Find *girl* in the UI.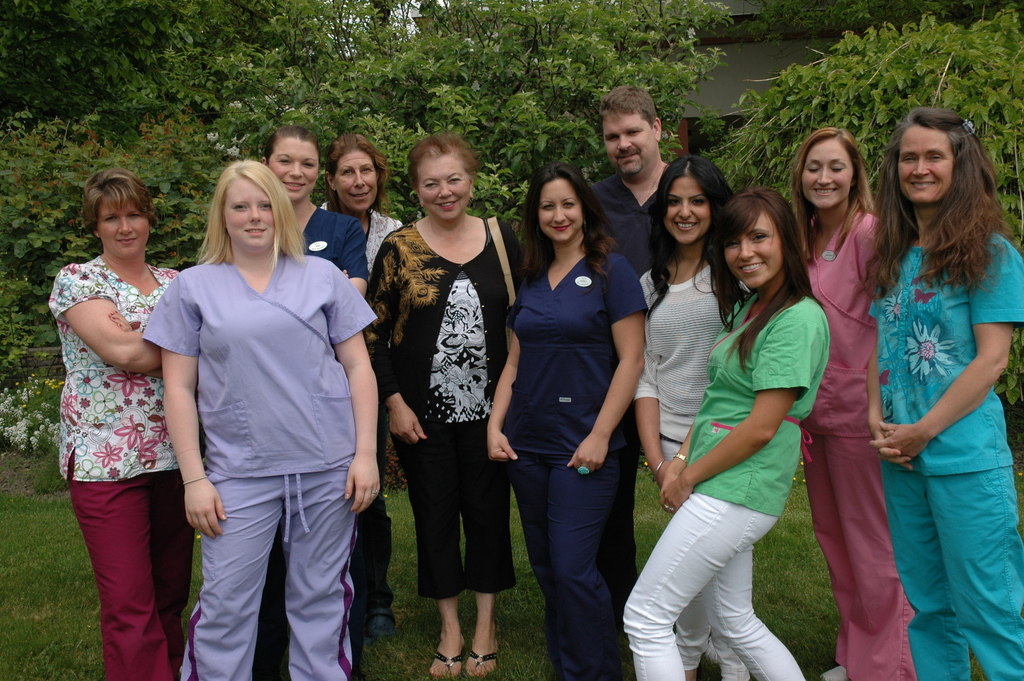
UI element at pyautogui.locateOnScreen(866, 103, 1023, 677).
